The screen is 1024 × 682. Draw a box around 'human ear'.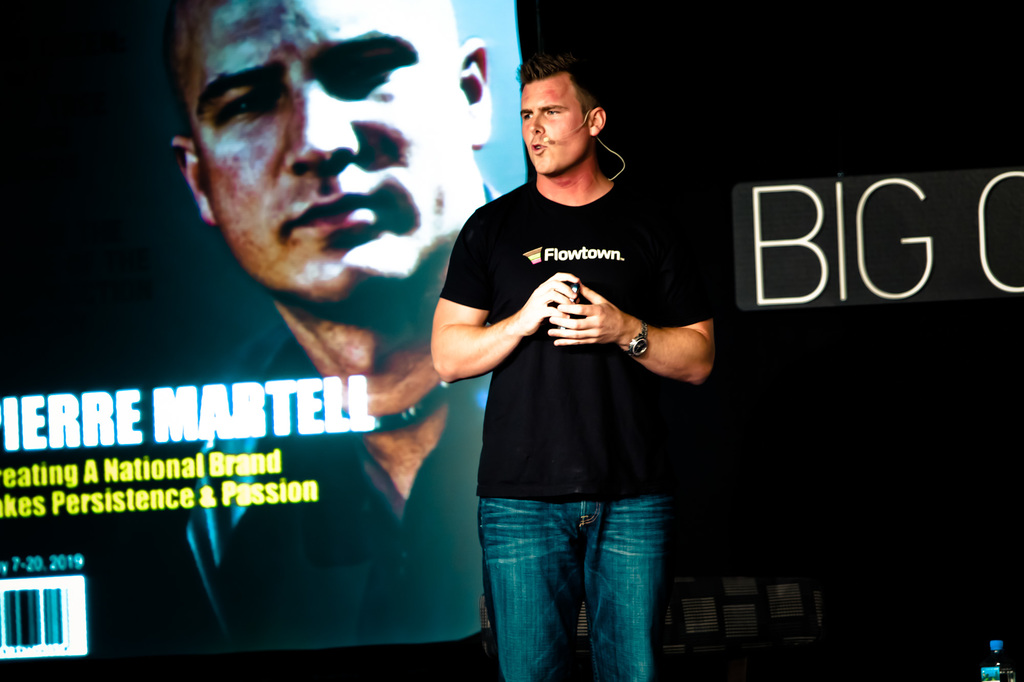
rect(460, 35, 492, 150).
